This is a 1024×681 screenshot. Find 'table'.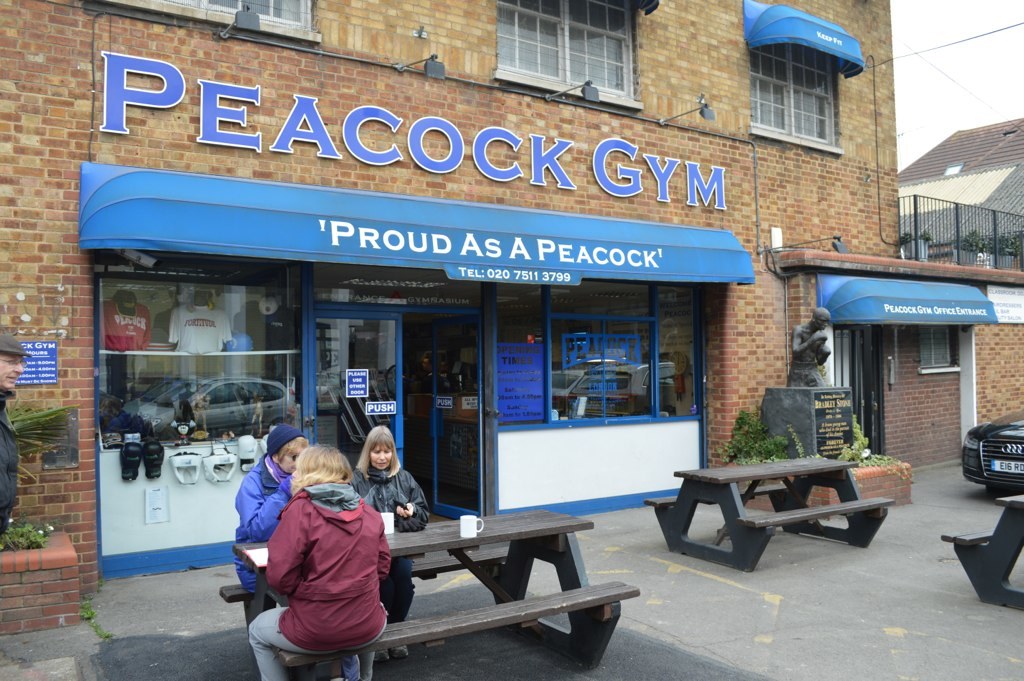
Bounding box: [left=237, top=509, right=592, bottom=634].
